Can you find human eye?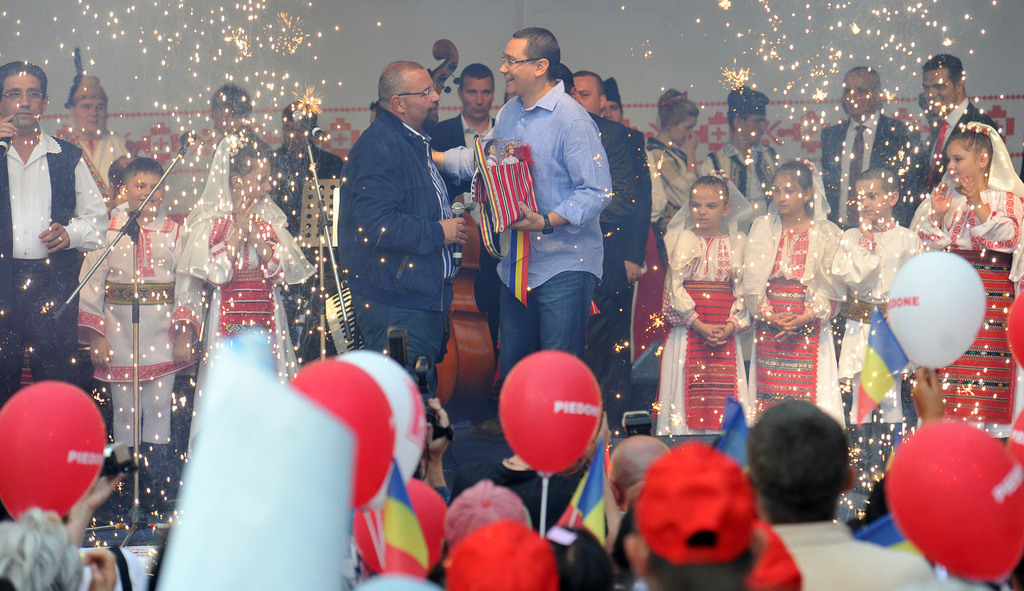
Yes, bounding box: <bbox>581, 92, 590, 99</bbox>.
